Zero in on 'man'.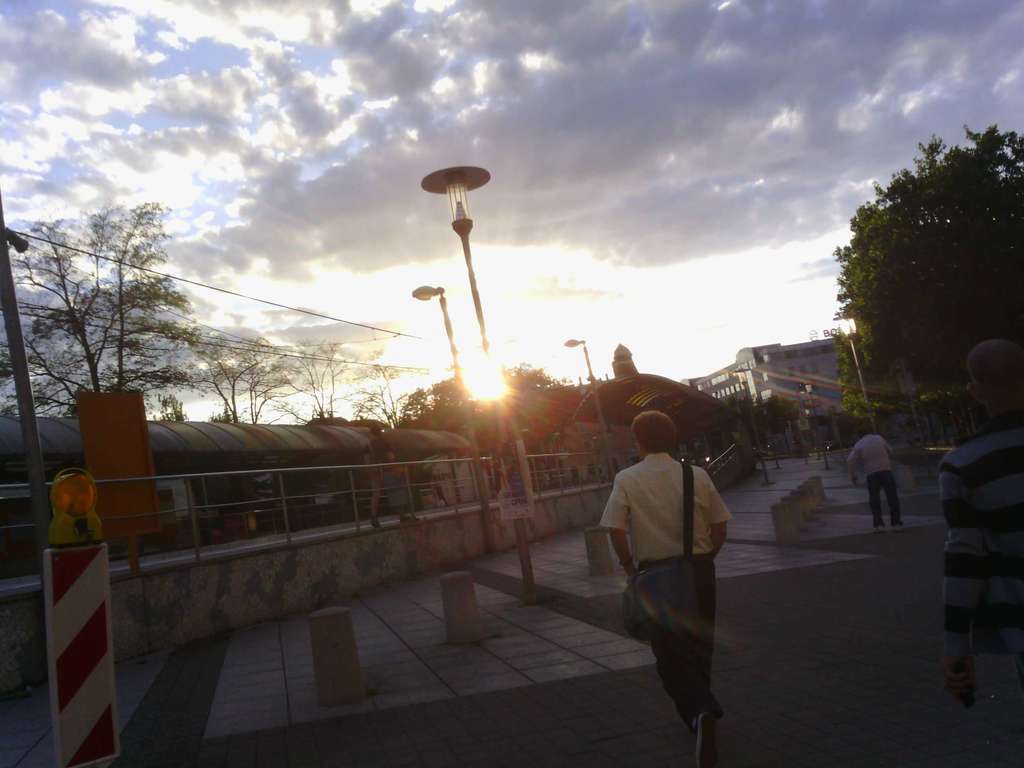
Zeroed in: select_region(940, 342, 1020, 767).
